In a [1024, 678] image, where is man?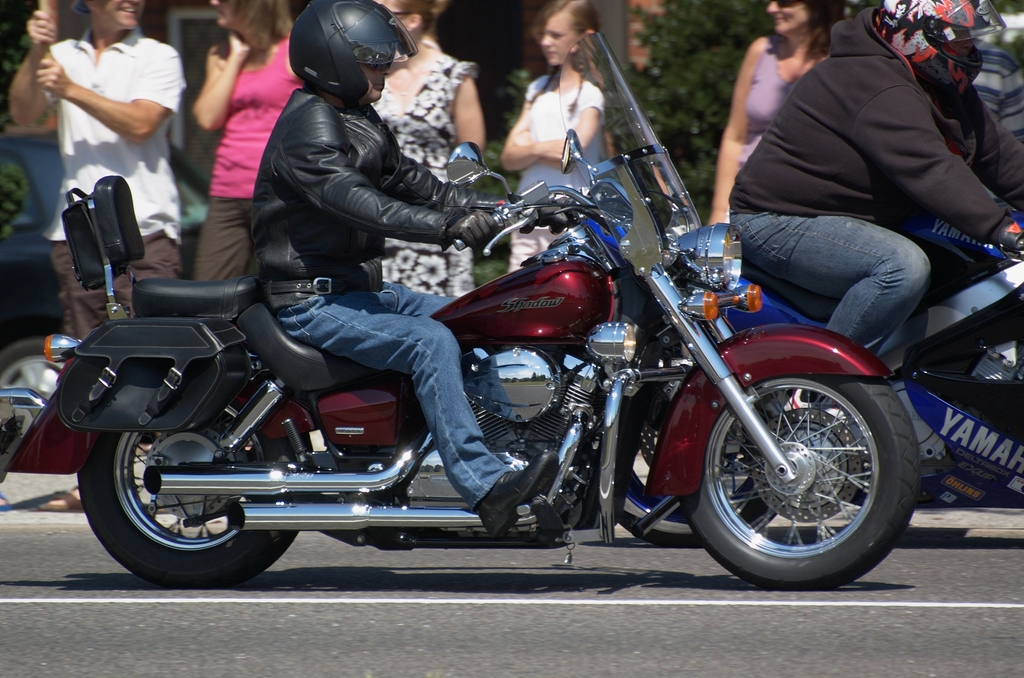
box(21, 8, 192, 213).
